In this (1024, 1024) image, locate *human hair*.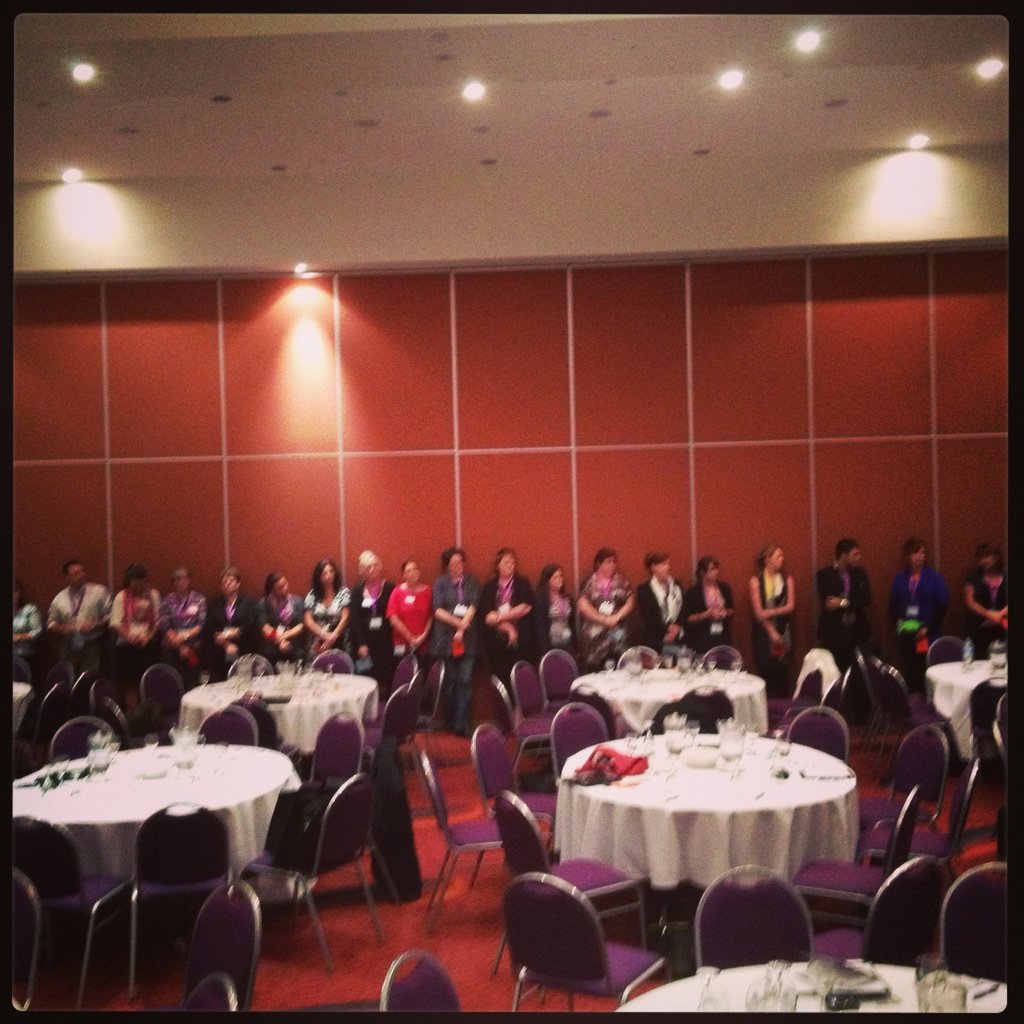
Bounding box: [left=399, top=557, right=419, bottom=573].
